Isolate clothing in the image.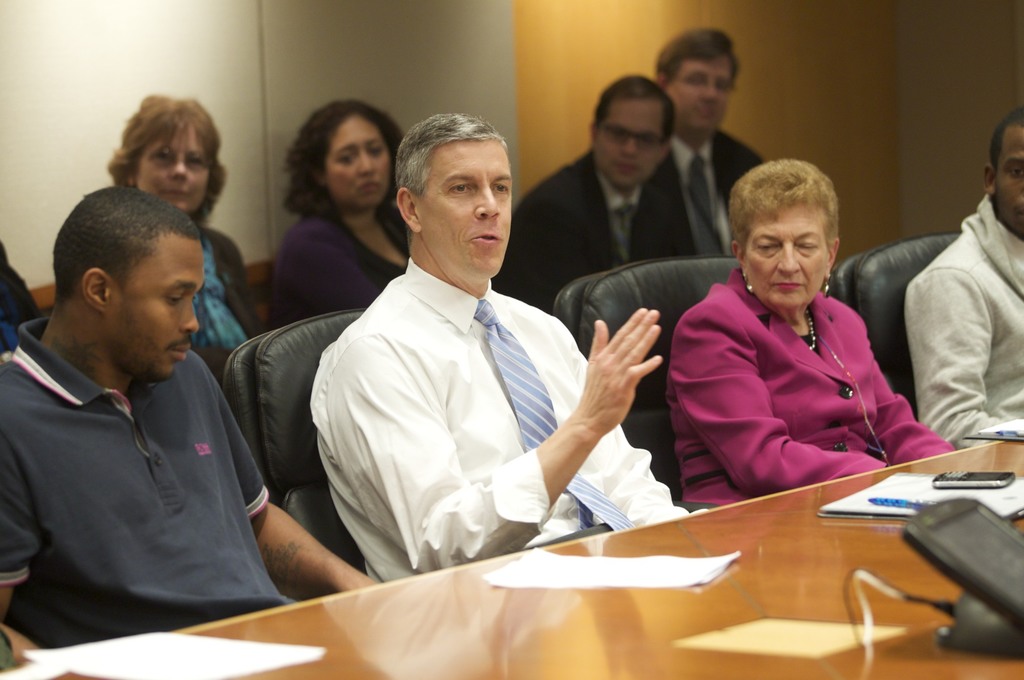
Isolated region: bbox=[0, 318, 311, 613].
